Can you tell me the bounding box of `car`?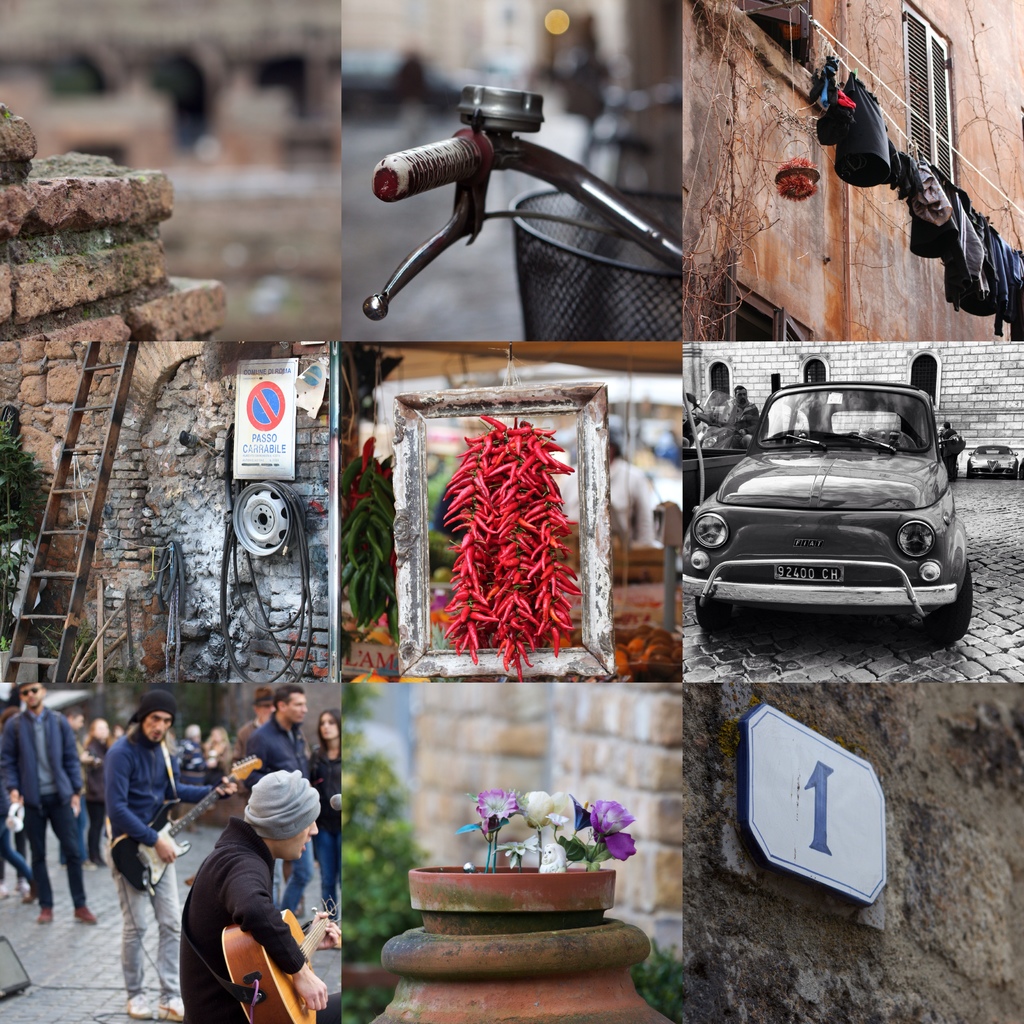
{"x1": 964, "y1": 442, "x2": 1019, "y2": 478}.
